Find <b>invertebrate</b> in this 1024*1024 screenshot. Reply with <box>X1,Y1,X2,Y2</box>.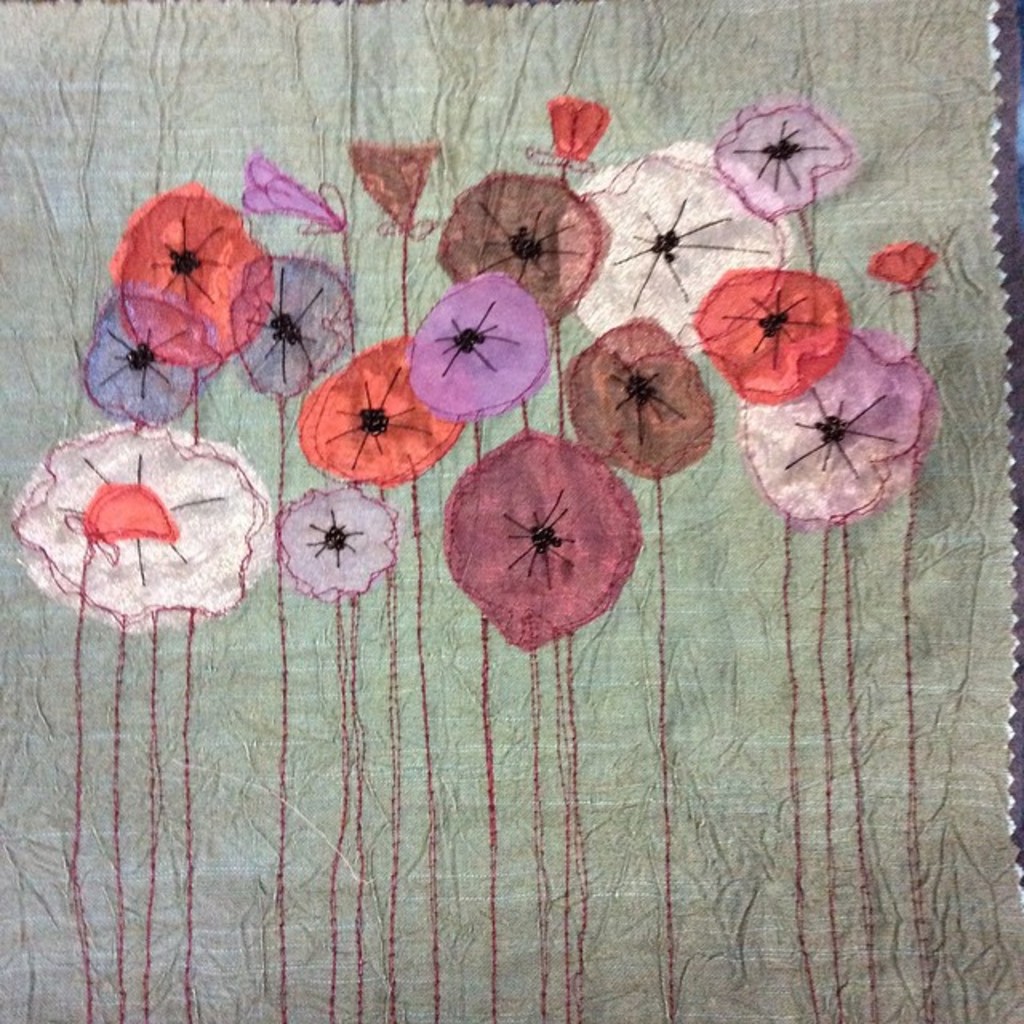
<box>786,381,882,474</box>.
